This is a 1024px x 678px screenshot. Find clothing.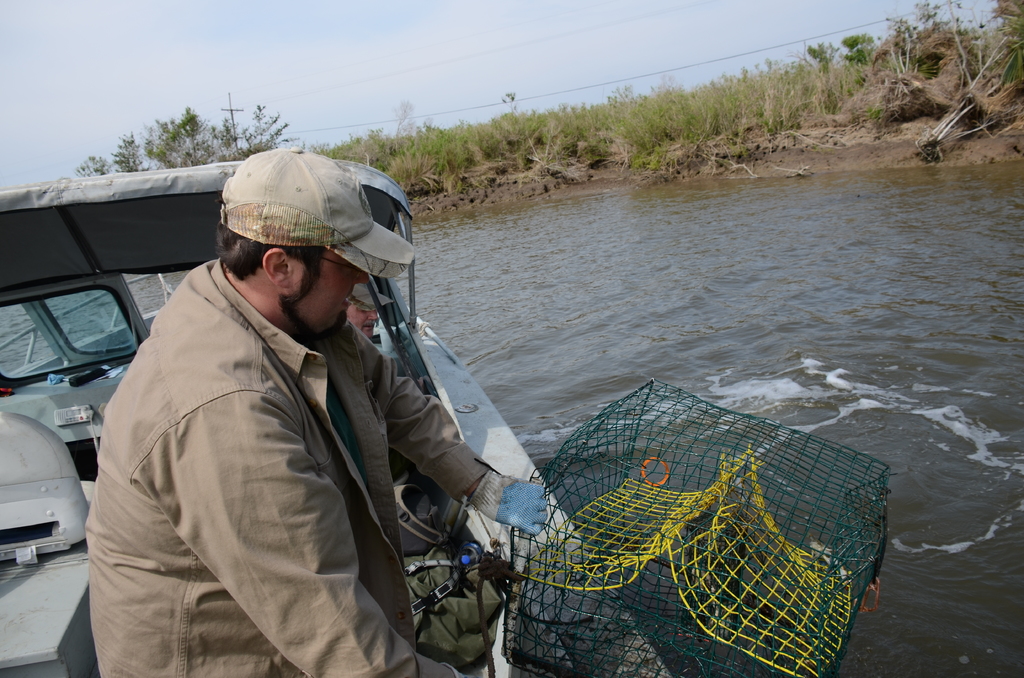
Bounding box: Rect(62, 201, 466, 677).
